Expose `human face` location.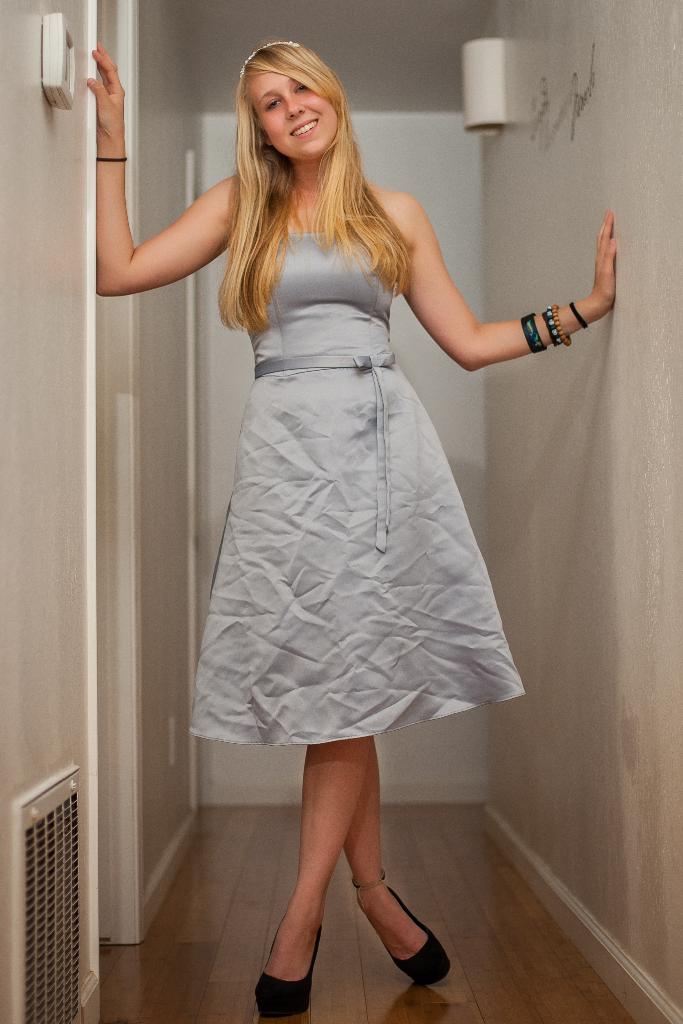
Exposed at left=249, top=63, right=338, bottom=164.
